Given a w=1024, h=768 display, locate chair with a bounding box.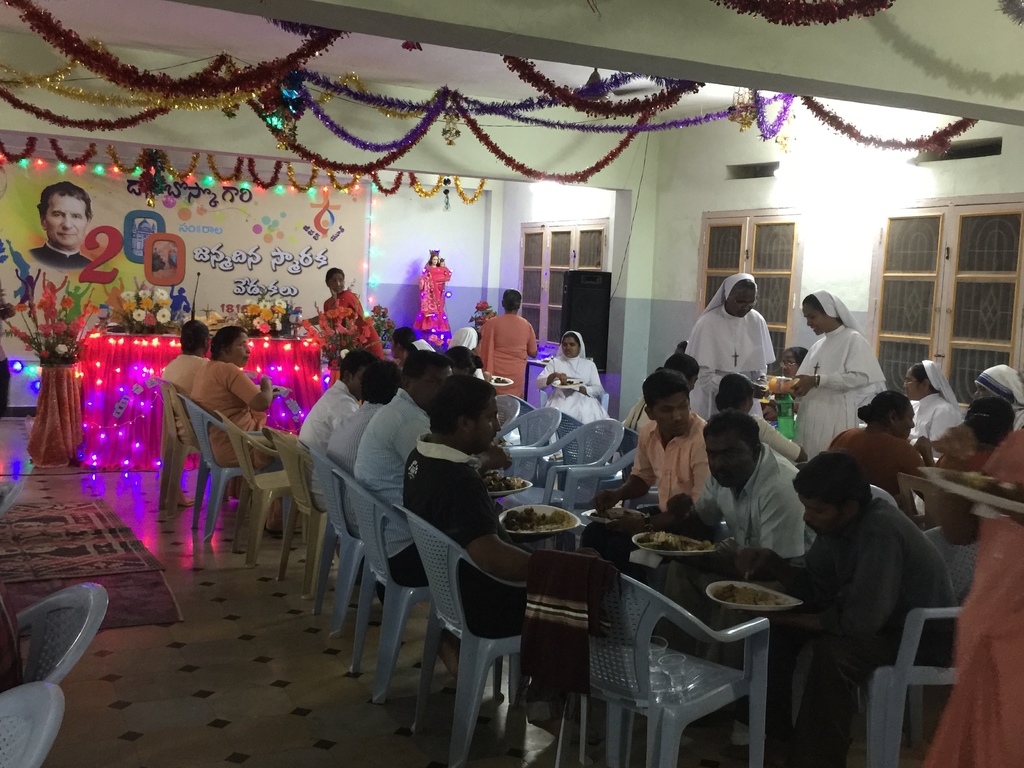
Located: {"left": 0, "top": 678, "right": 65, "bottom": 767}.
